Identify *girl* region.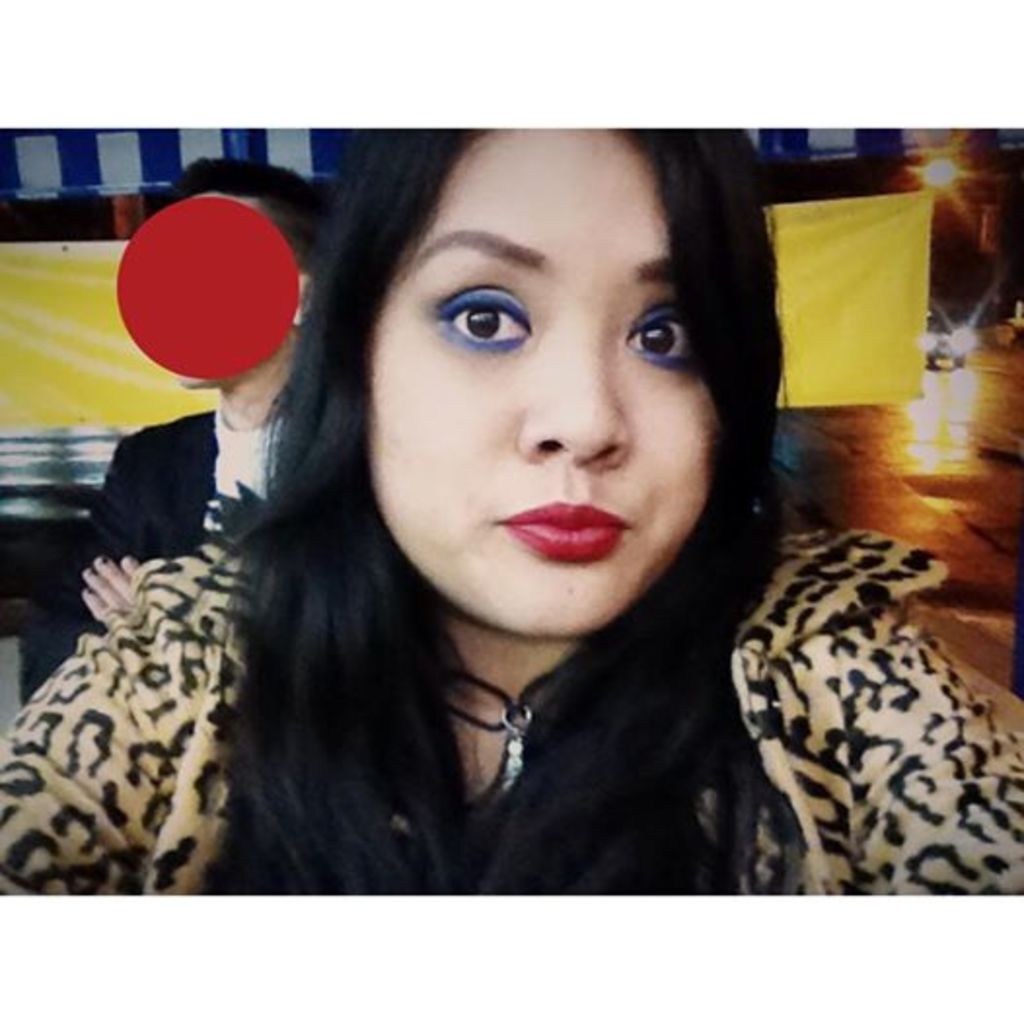
Region: region(0, 115, 1022, 897).
